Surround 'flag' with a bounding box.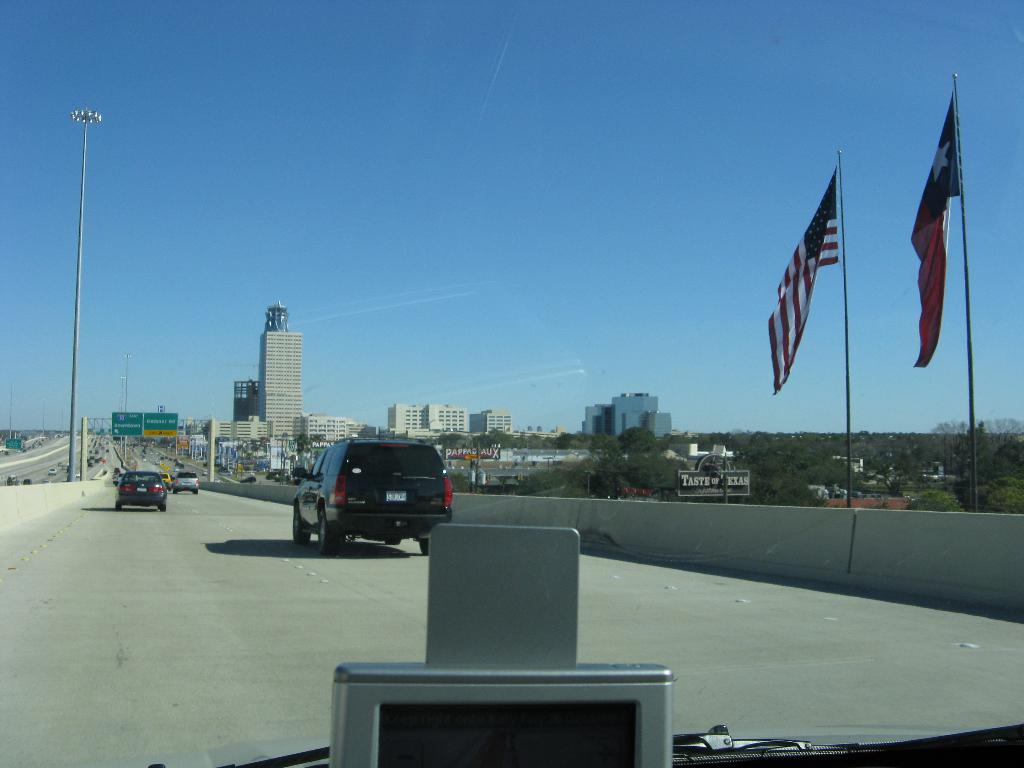
910:92:970:371.
